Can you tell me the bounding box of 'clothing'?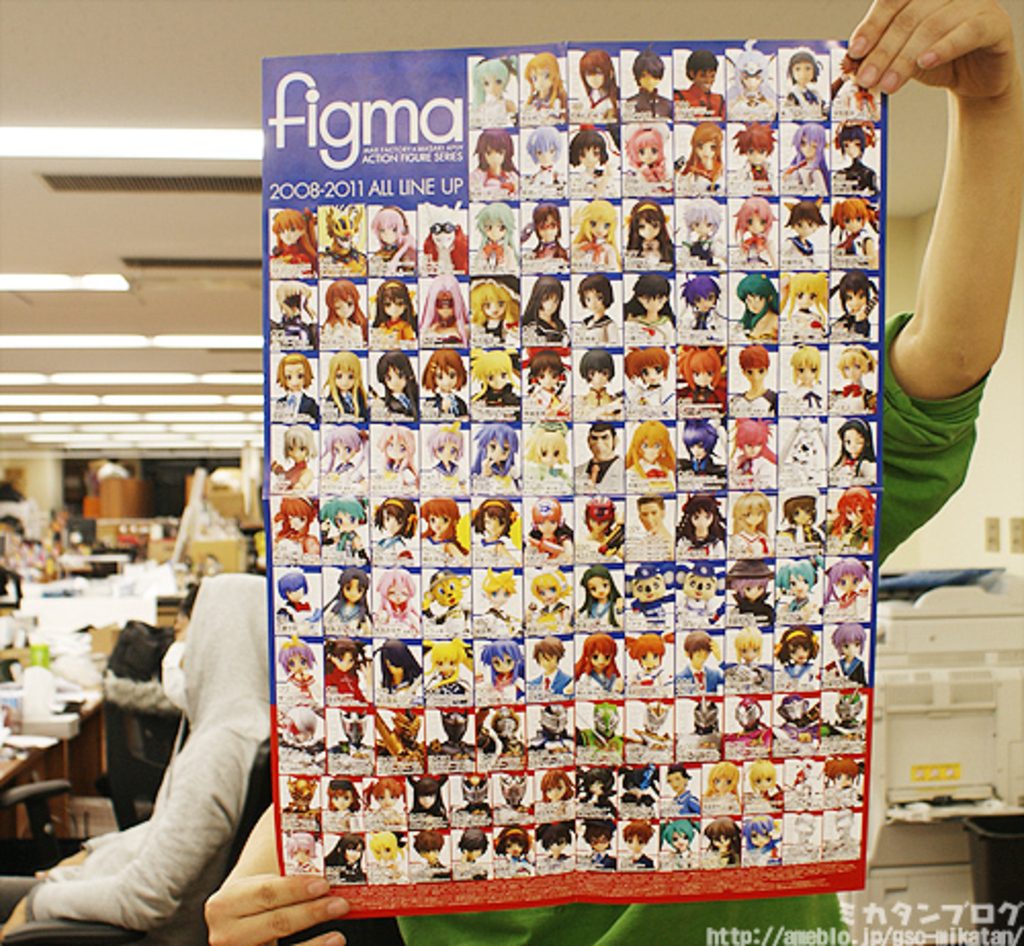
<region>37, 541, 283, 945</region>.
